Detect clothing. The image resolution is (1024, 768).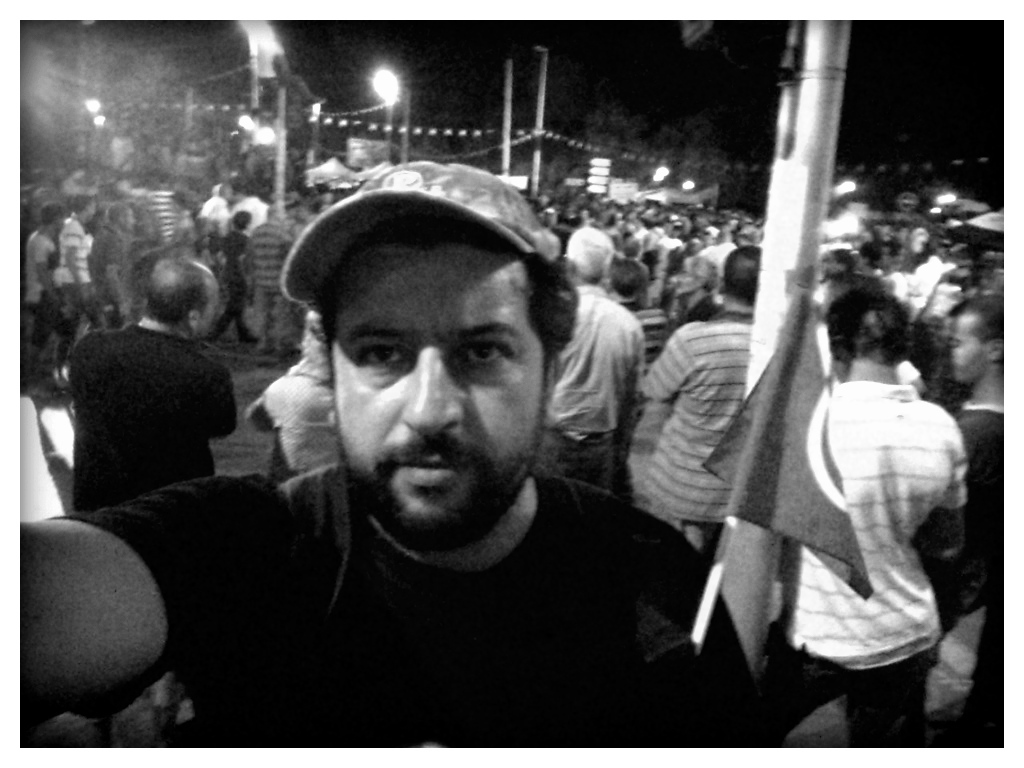
{"x1": 45, "y1": 461, "x2": 766, "y2": 752}.
